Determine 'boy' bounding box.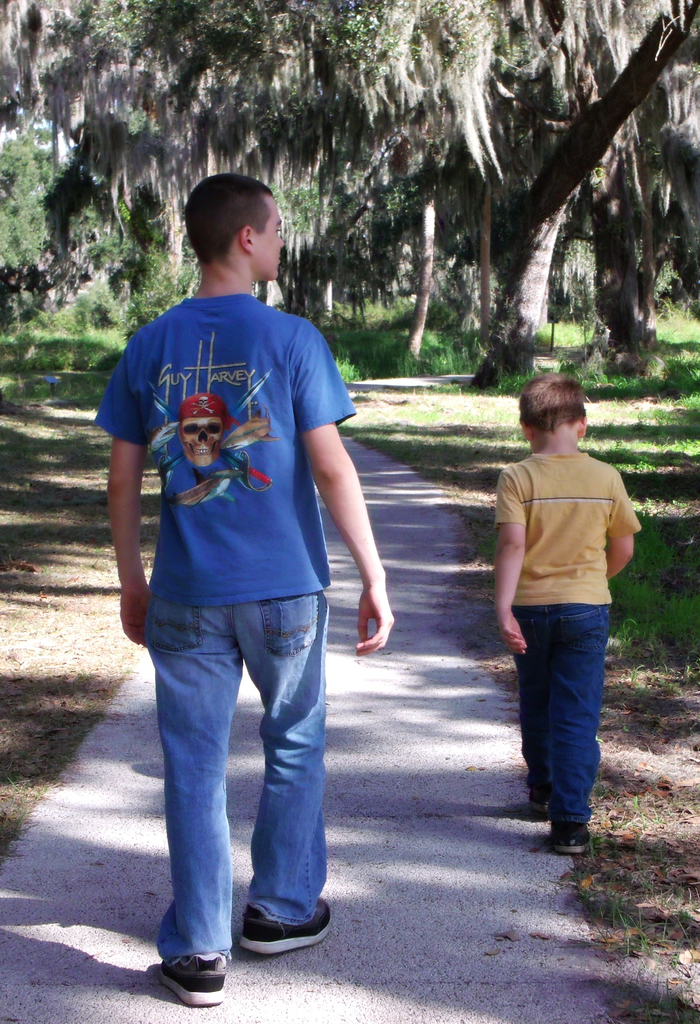
Determined: left=477, top=369, right=657, bottom=833.
